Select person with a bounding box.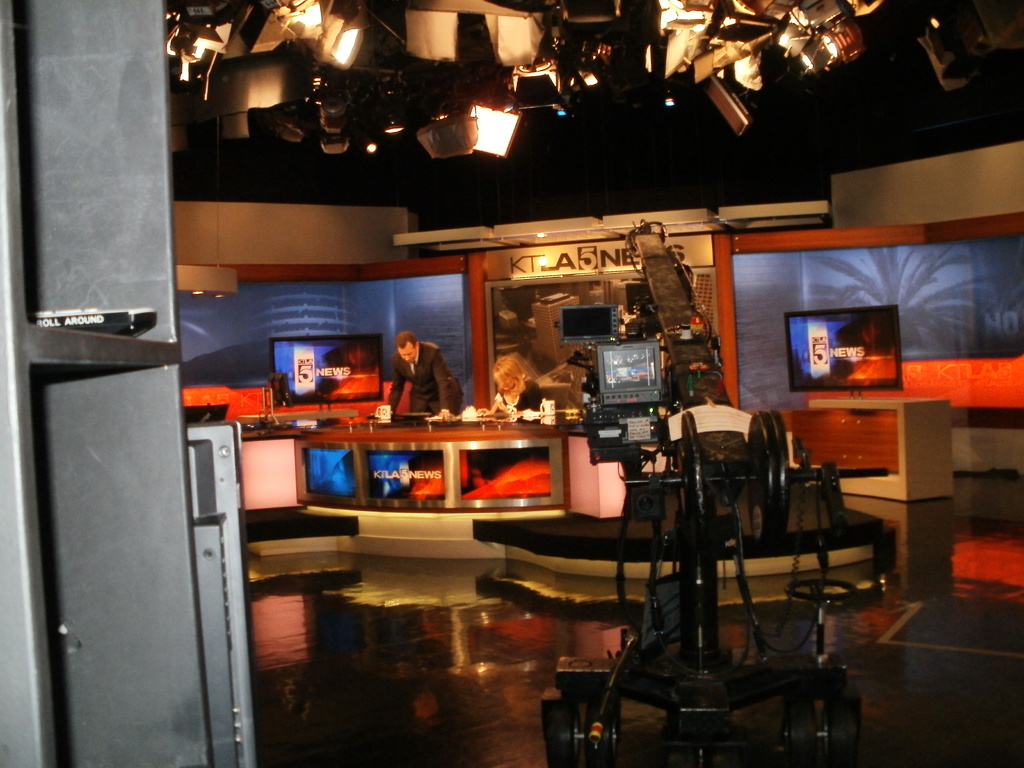
region(388, 322, 451, 429).
